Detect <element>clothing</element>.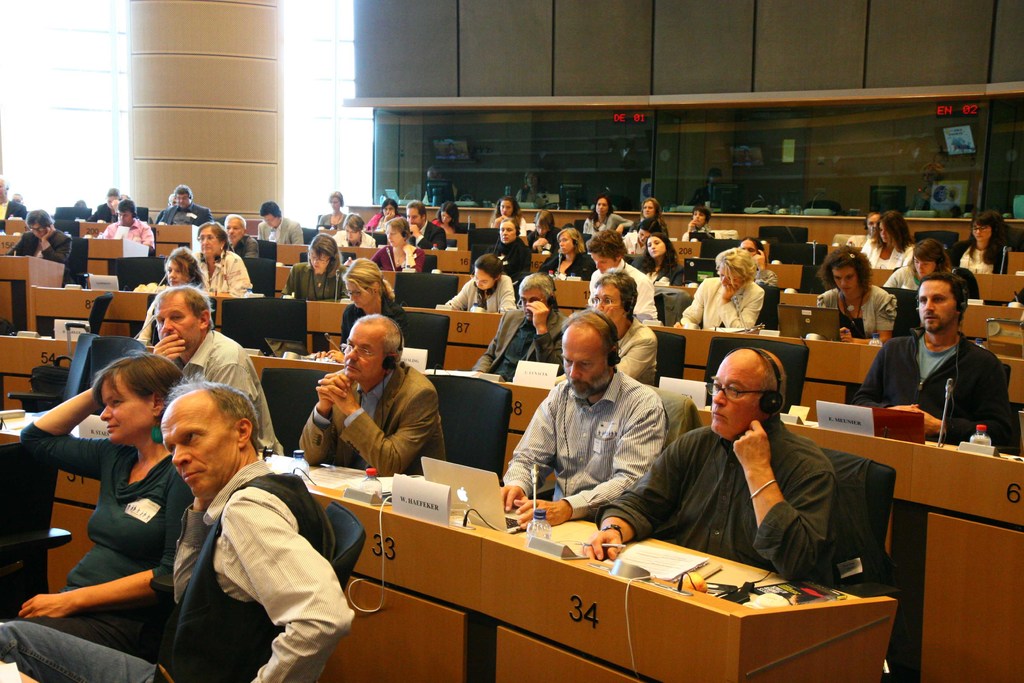
Detected at x1=518, y1=347, x2=689, y2=548.
